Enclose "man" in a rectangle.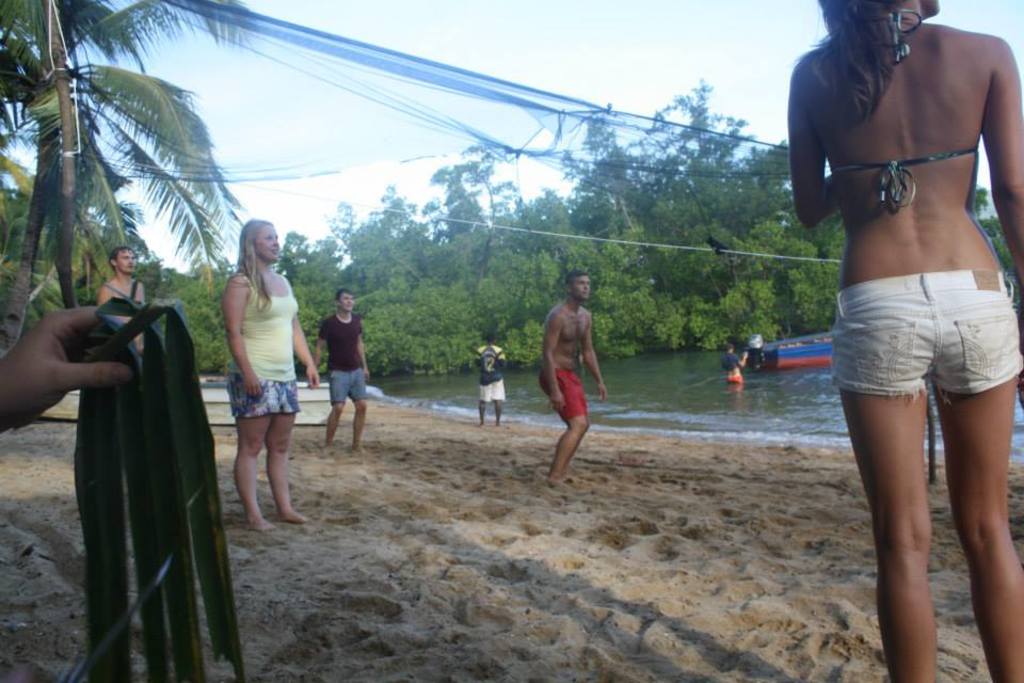
[x1=95, y1=241, x2=153, y2=349].
